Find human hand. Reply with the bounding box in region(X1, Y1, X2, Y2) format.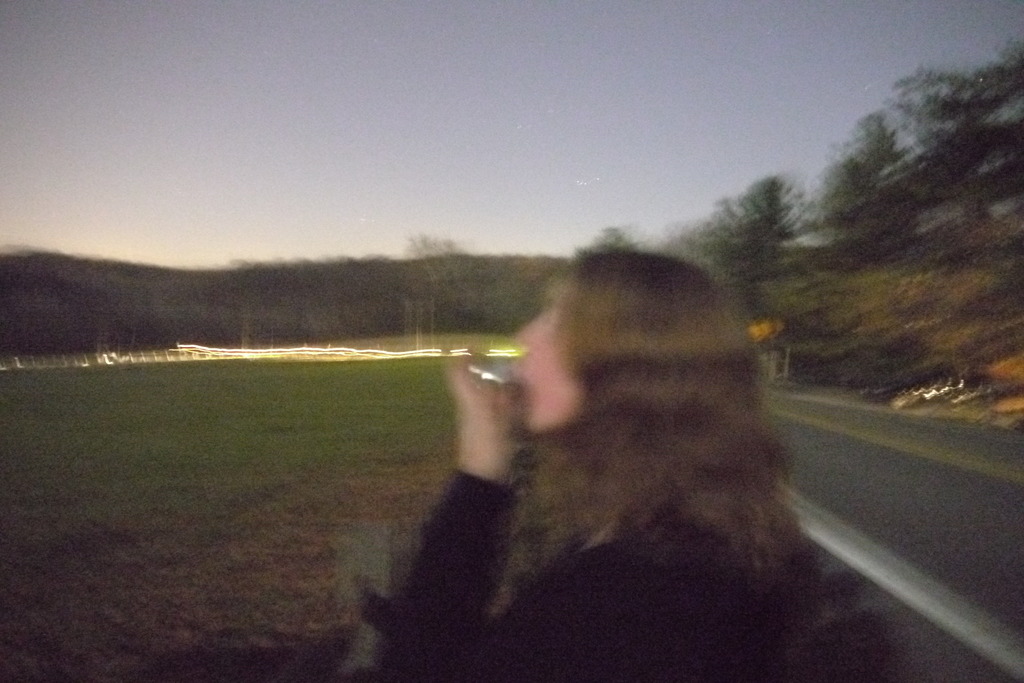
region(451, 376, 525, 478).
